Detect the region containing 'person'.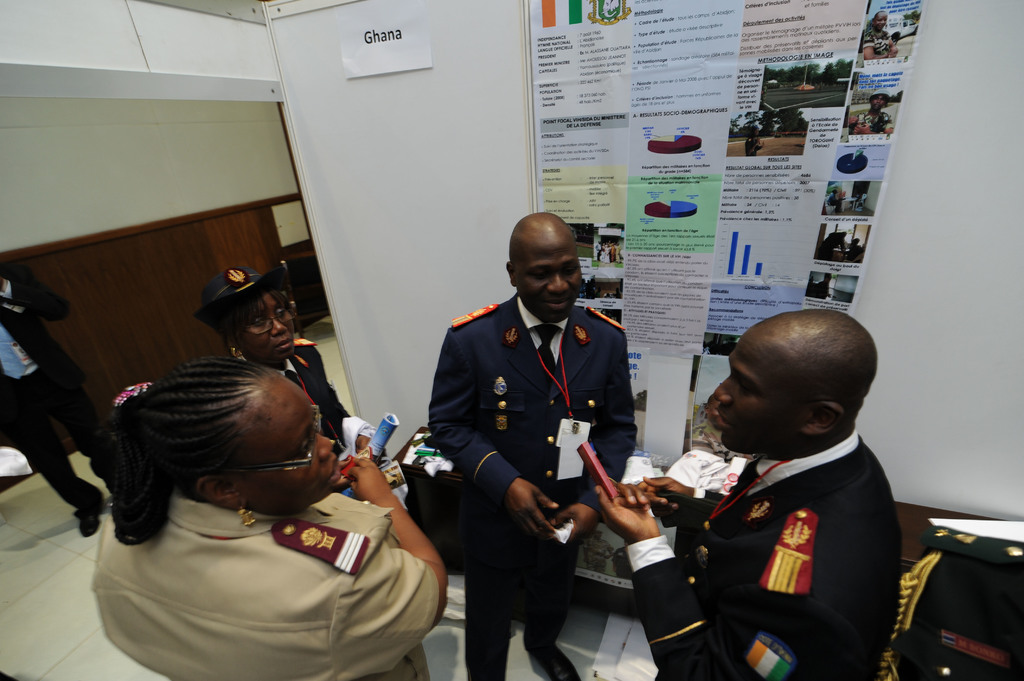
box(436, 209, 639, 680).
